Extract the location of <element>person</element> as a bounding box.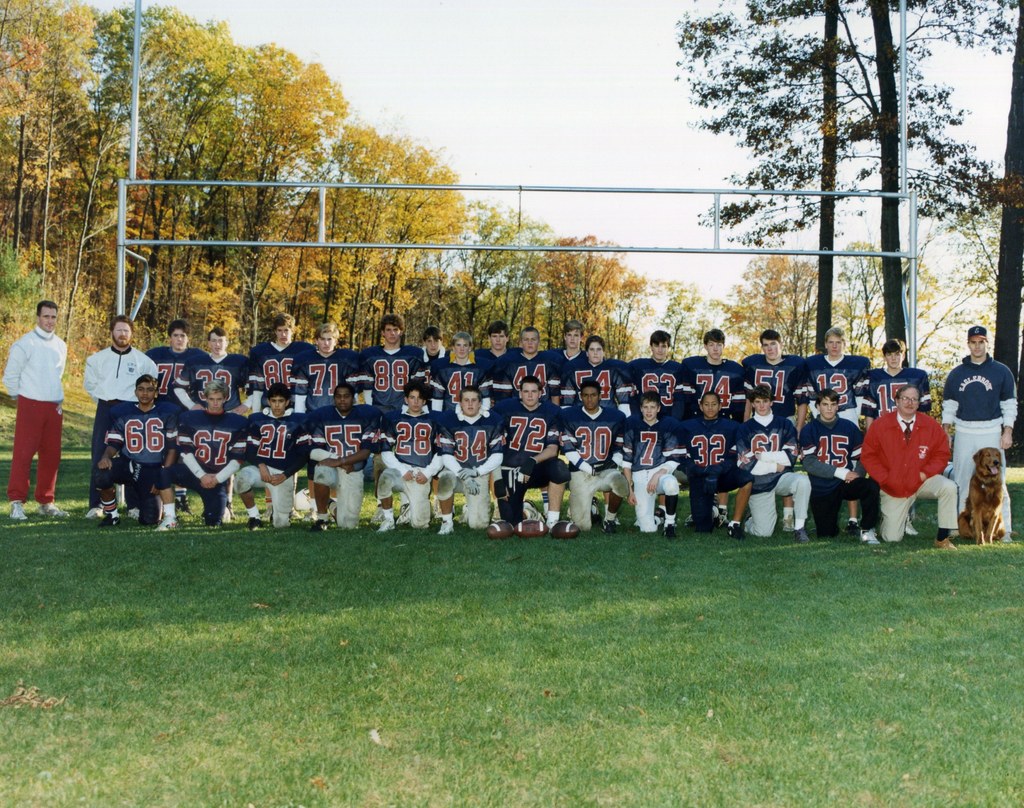
box=[77, 305, 167, 521].
